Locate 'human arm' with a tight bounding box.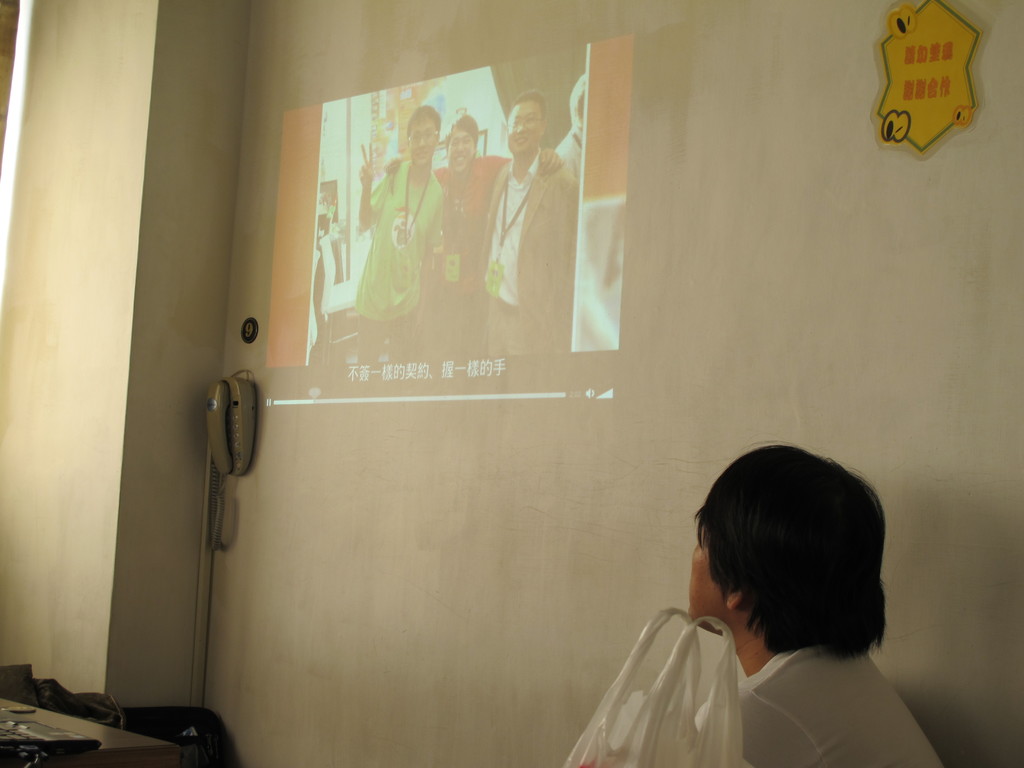
<bbox>534, 141, 568, 175</bbox>.
